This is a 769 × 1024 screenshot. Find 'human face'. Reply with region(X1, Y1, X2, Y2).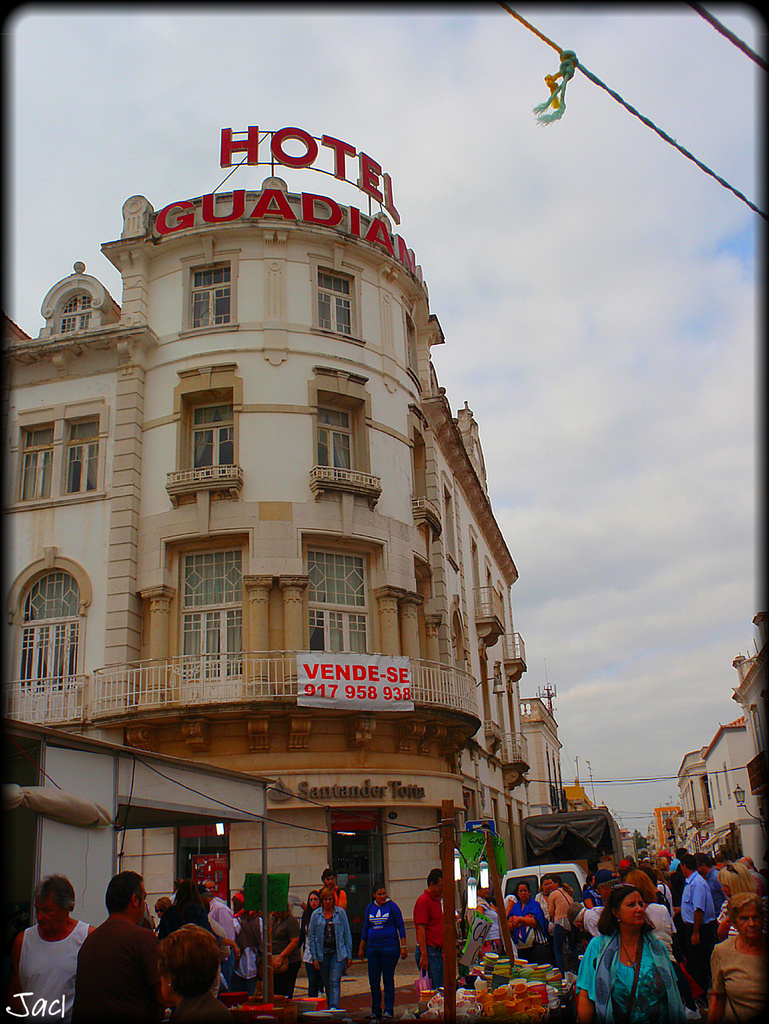
region(517, 884, 528, 900).
